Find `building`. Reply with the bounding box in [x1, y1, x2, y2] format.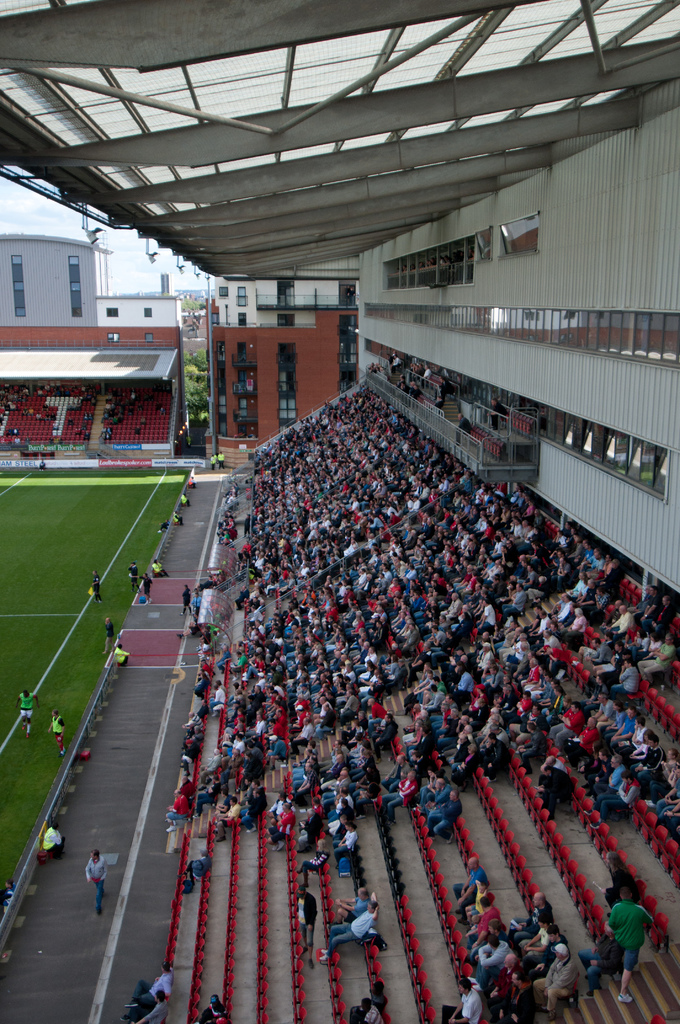
[0, 235, 180, 455].
